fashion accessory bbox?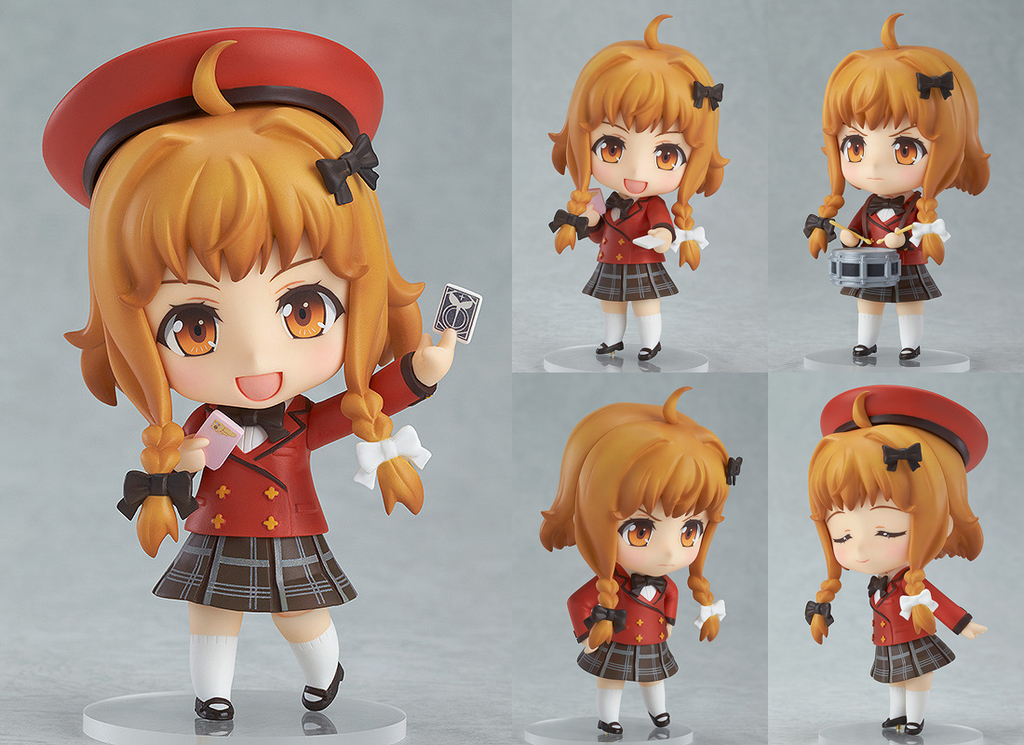
(left=726, top=456, right=744, bottom=487)
